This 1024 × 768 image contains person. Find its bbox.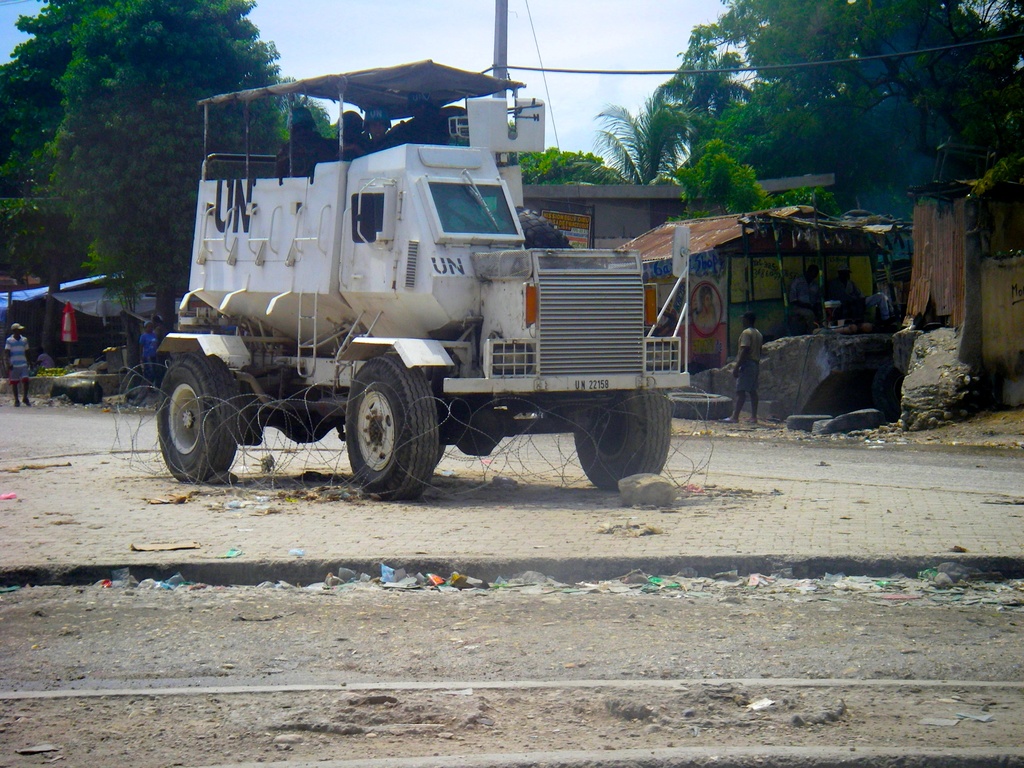
(left=3, top=316, right=29, bottom=410).
